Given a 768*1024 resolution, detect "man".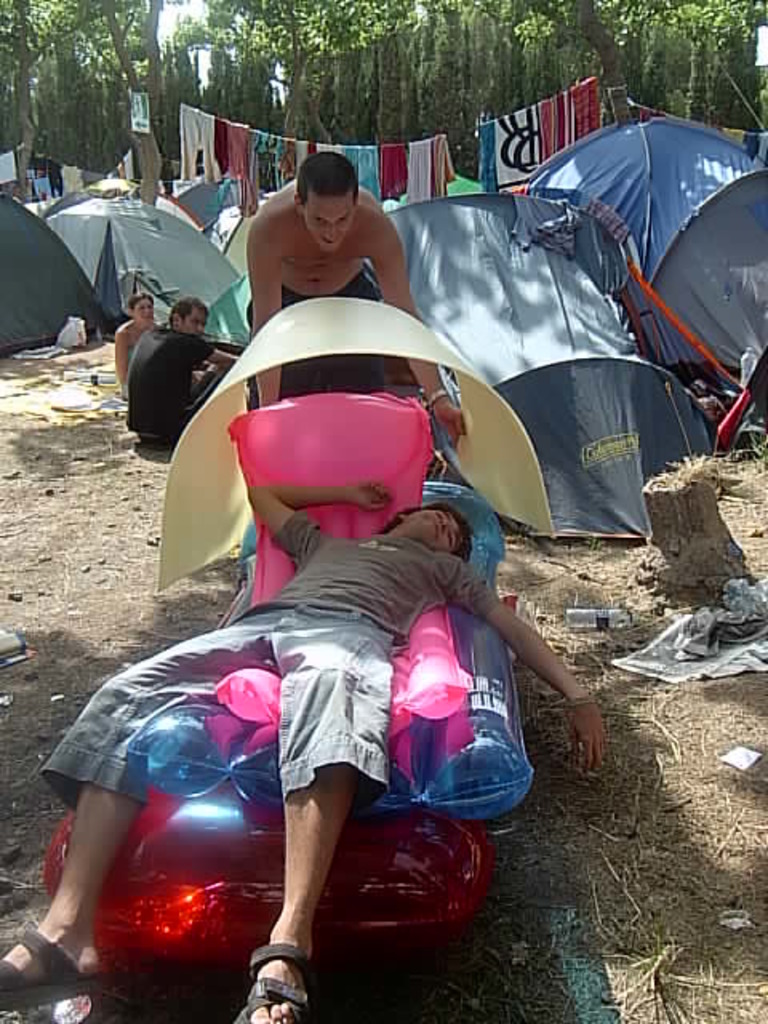
0/477/610/1022.
